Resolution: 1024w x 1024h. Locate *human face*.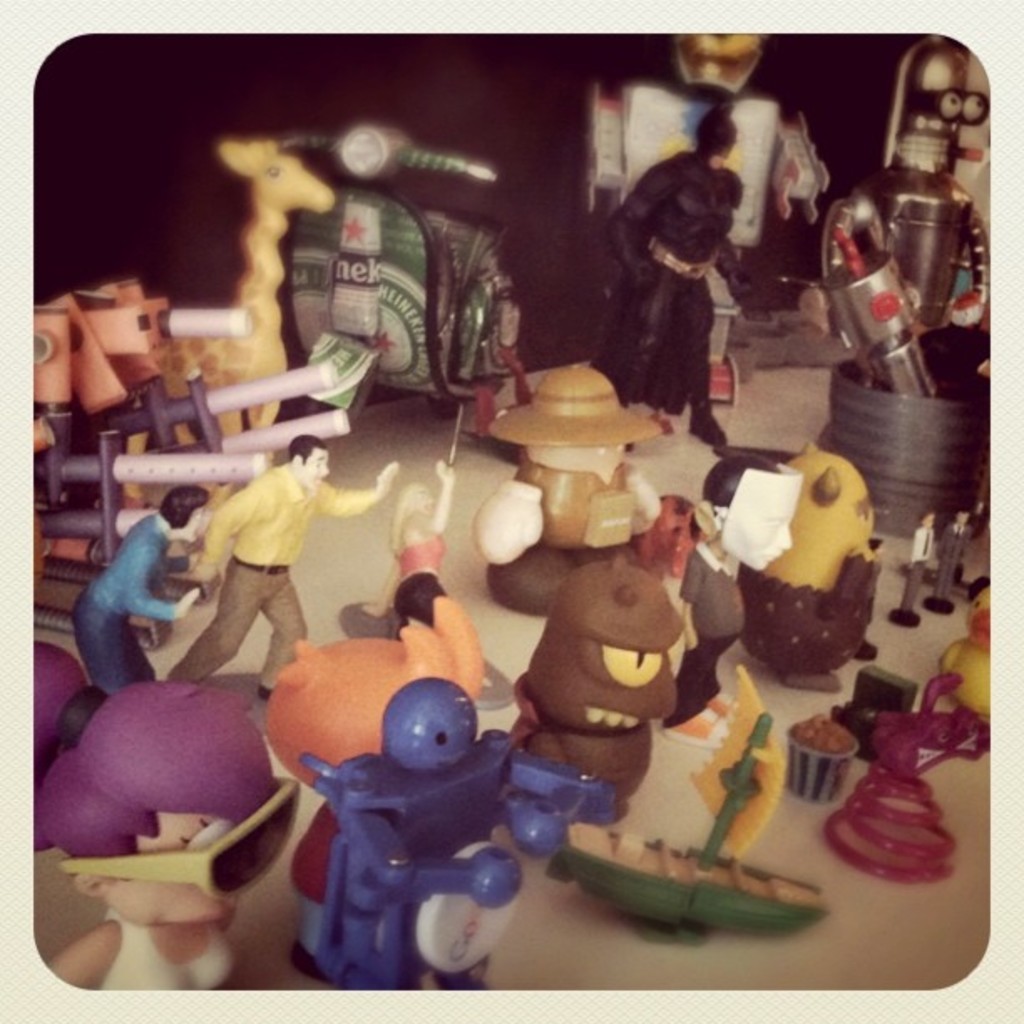
[x1=192, y1=505, x2=211, y2=544].
